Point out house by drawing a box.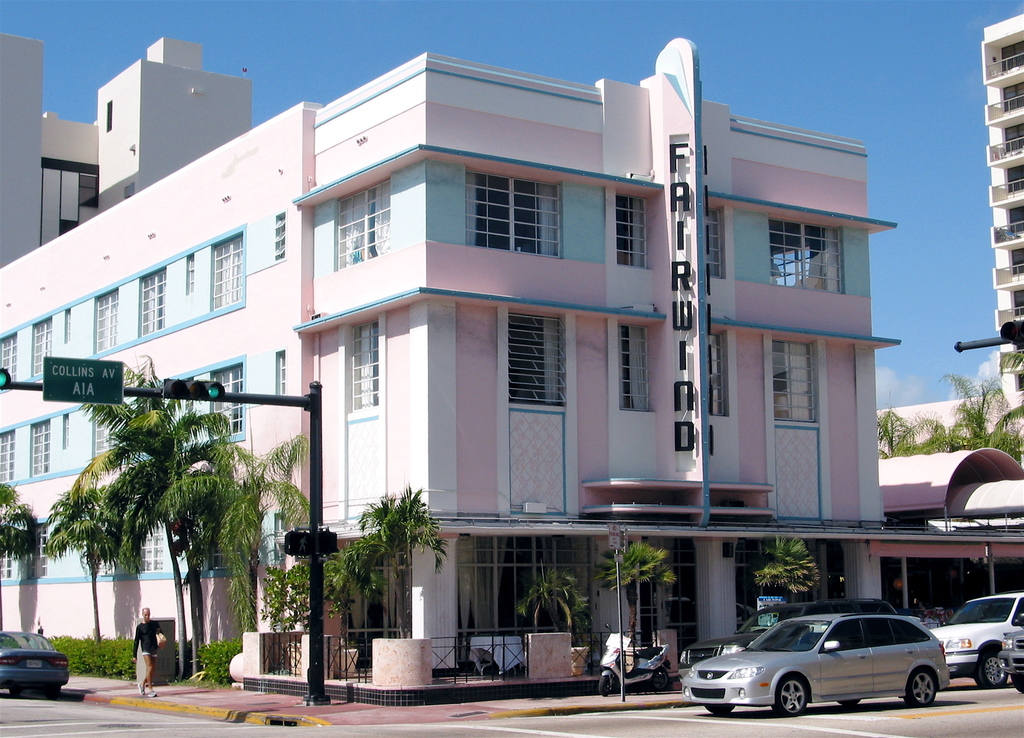
(0, 32, 1023, 711).
